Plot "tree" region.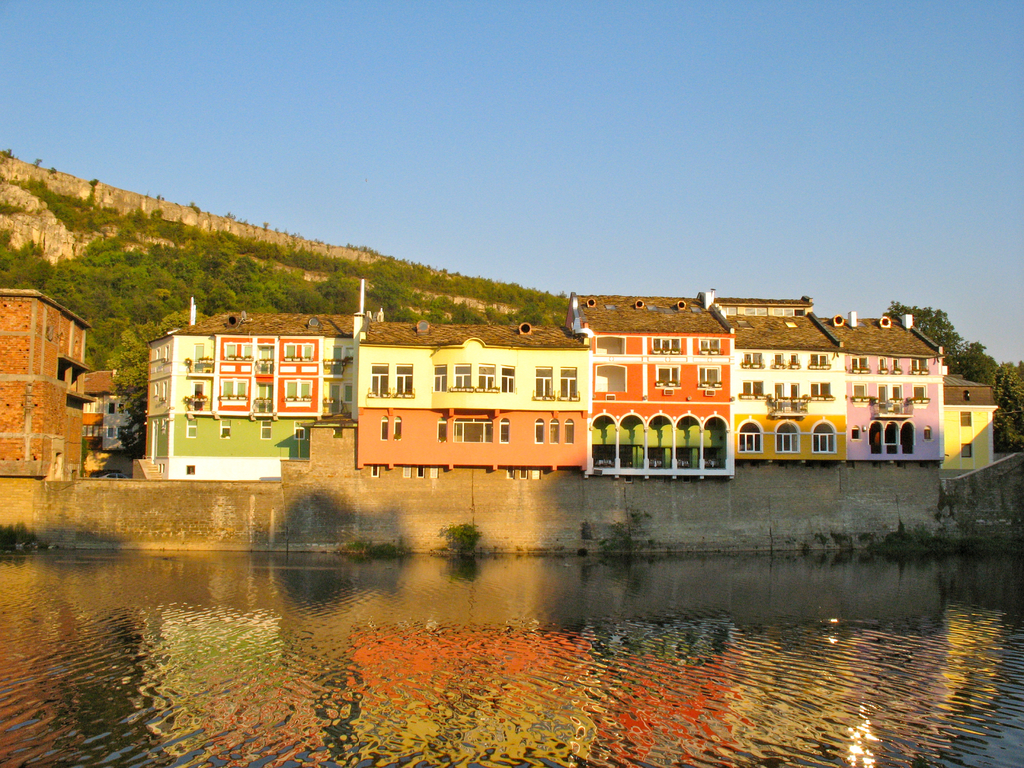
Plotted at (x1=953, y1=337, x2=993, y2=394).
